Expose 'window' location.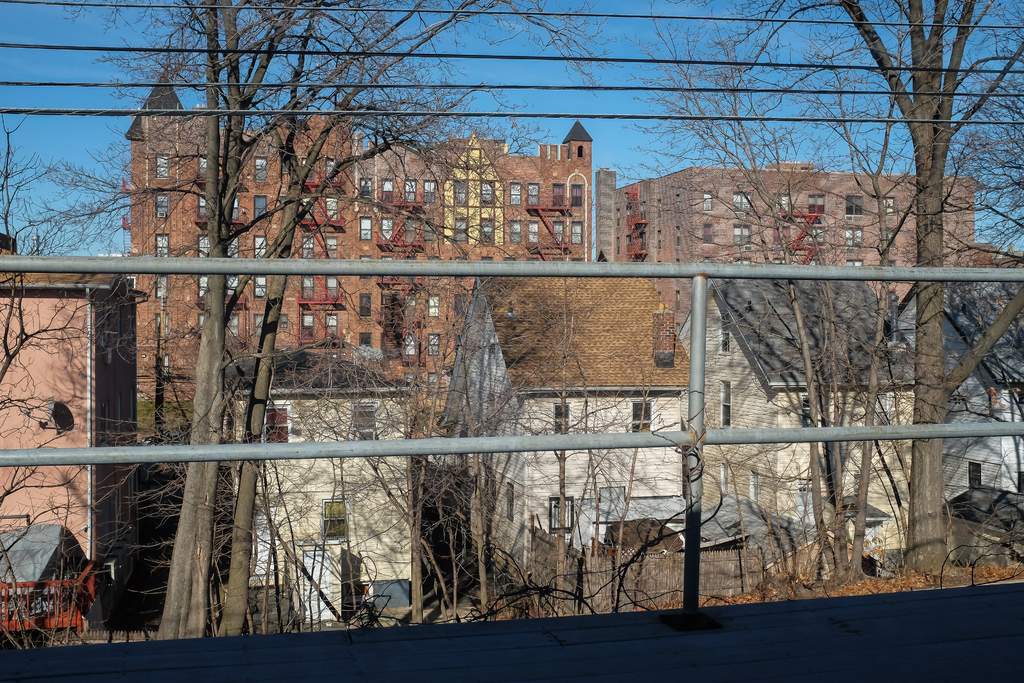
Exposed at BBox(199, 151, 205, 177).
